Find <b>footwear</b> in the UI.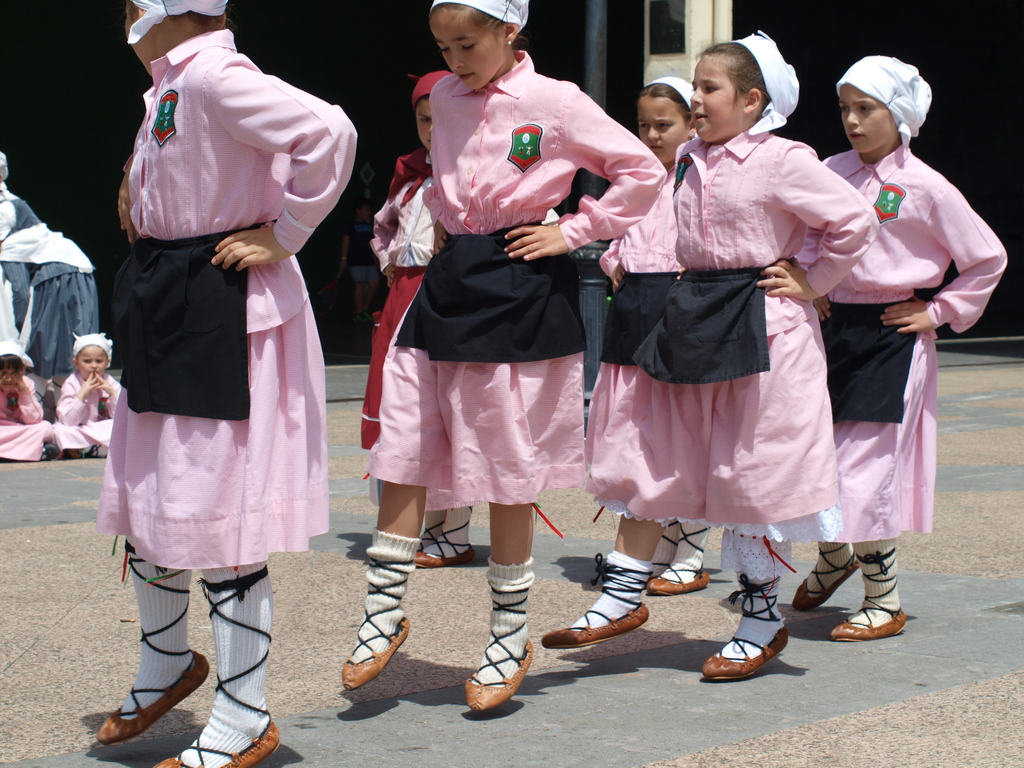
UI element at [x1=540, y1=547, x2=655, y2=651].
